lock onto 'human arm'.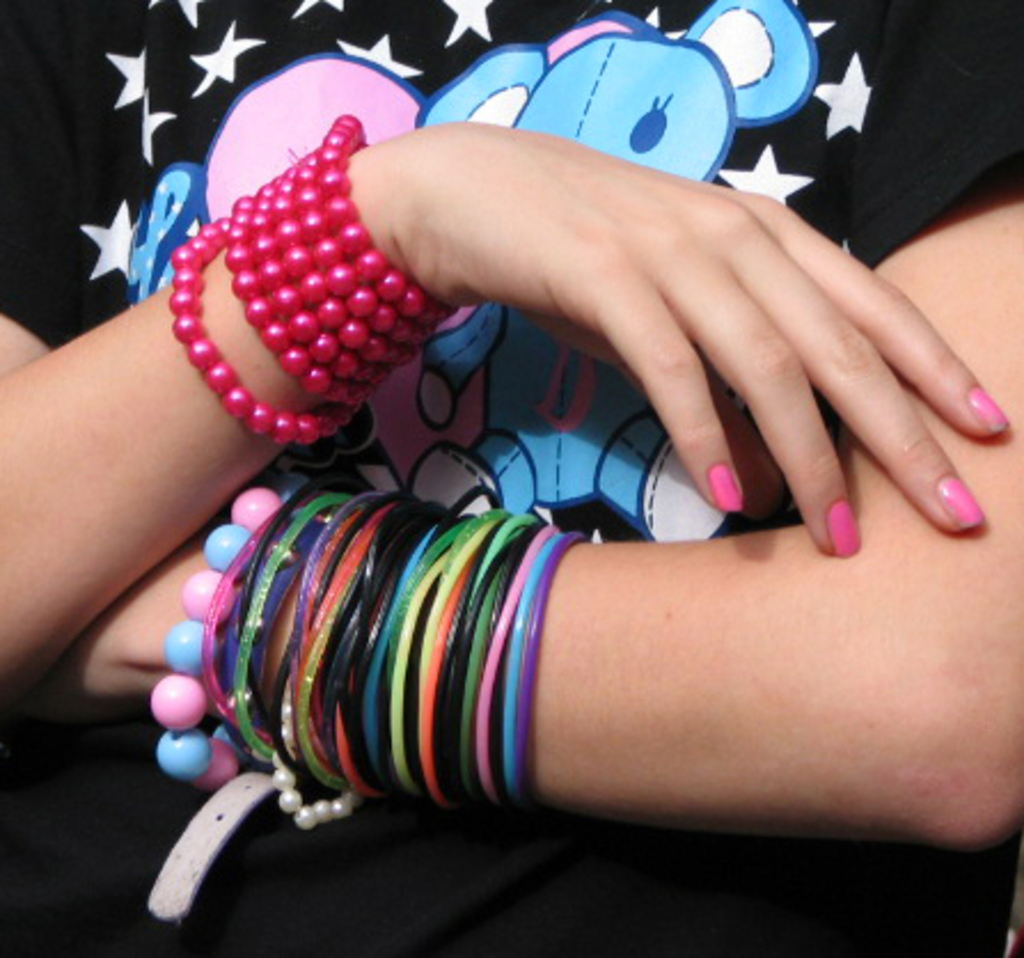
Locked: [211, 470, 909, 878].
